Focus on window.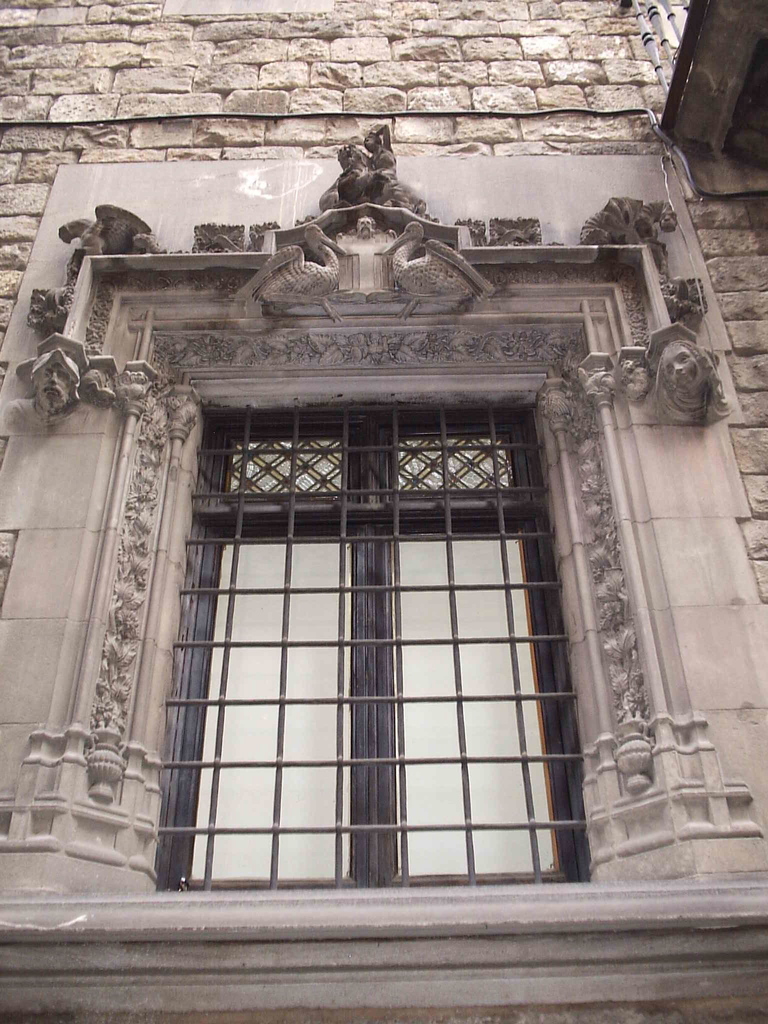
Focused at 163:393:631:886.
